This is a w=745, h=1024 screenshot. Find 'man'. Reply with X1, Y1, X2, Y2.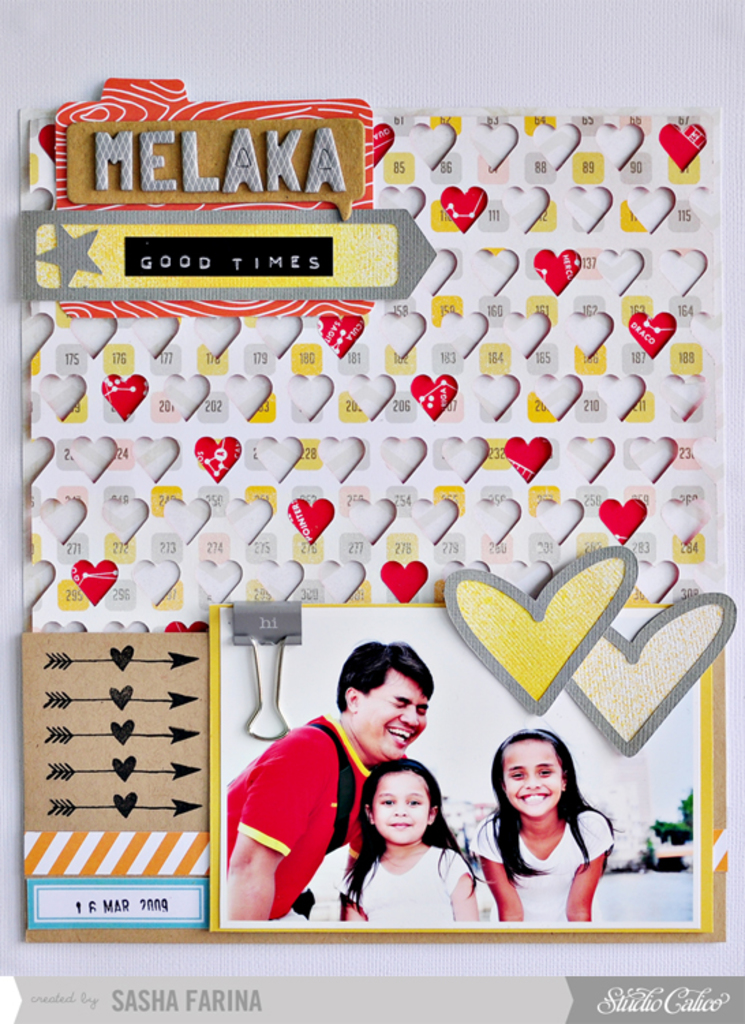
232, 669, 441, 935.
